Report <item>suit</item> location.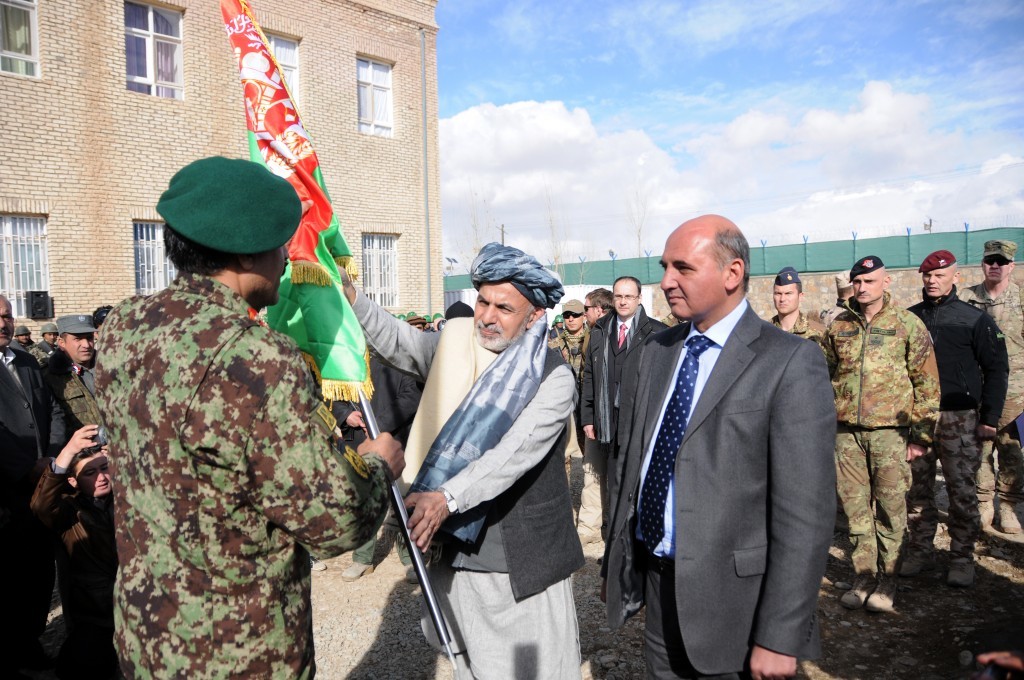
Report: 0 343 50 679.
